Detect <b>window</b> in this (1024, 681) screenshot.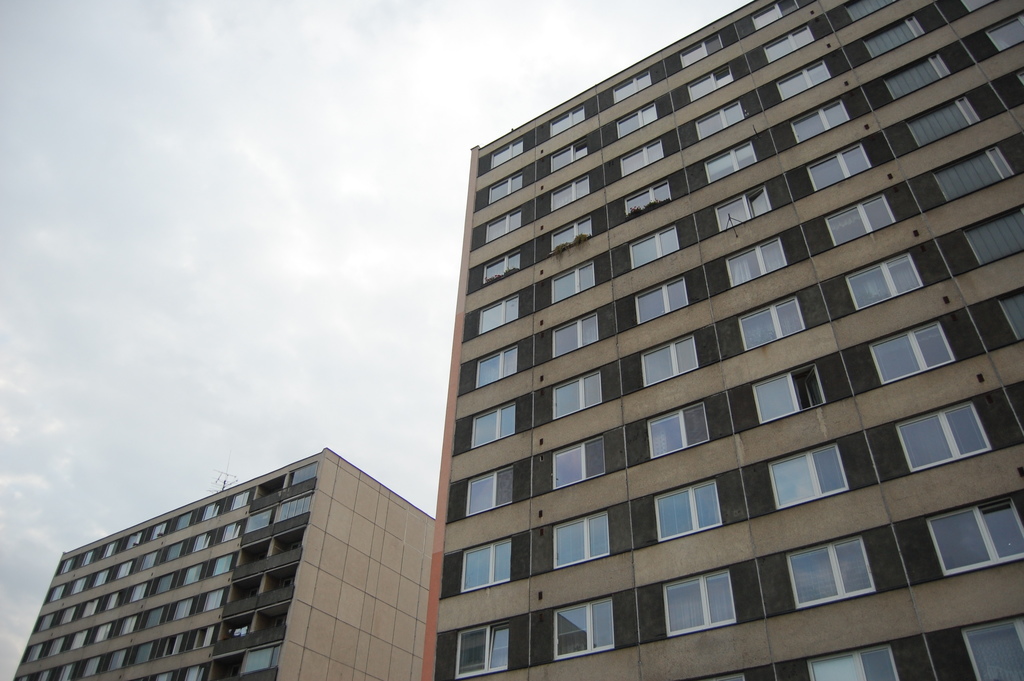
Detection: (476,341,518,387).
